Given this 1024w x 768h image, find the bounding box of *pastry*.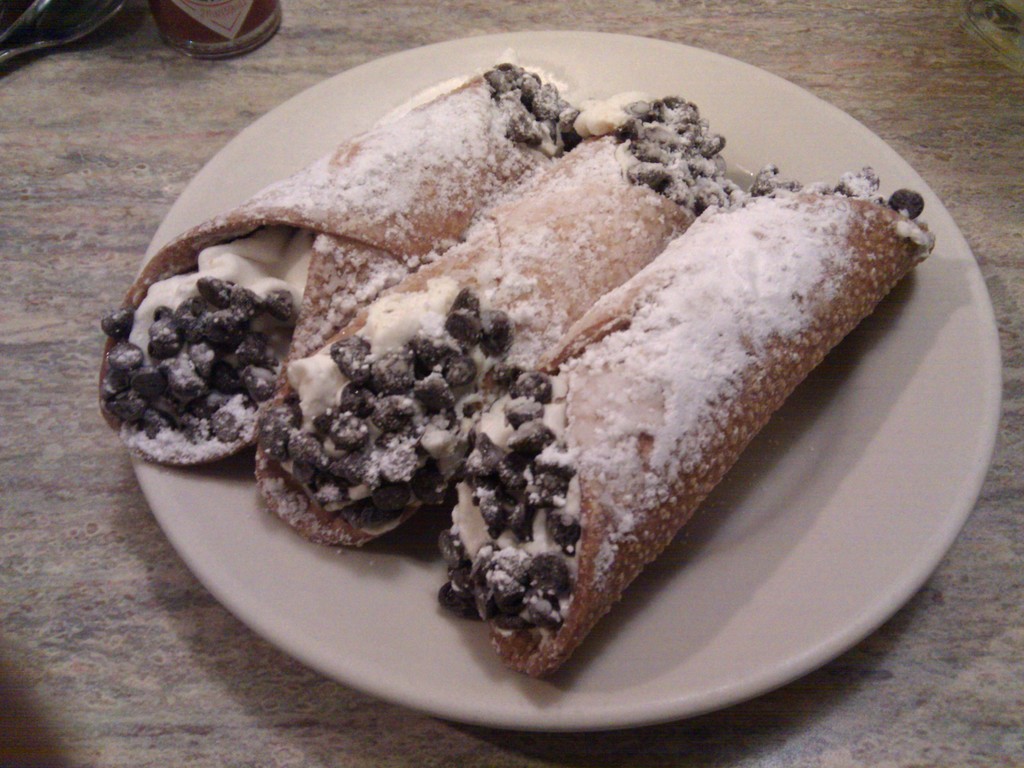
[244, 86, 752, 557].
